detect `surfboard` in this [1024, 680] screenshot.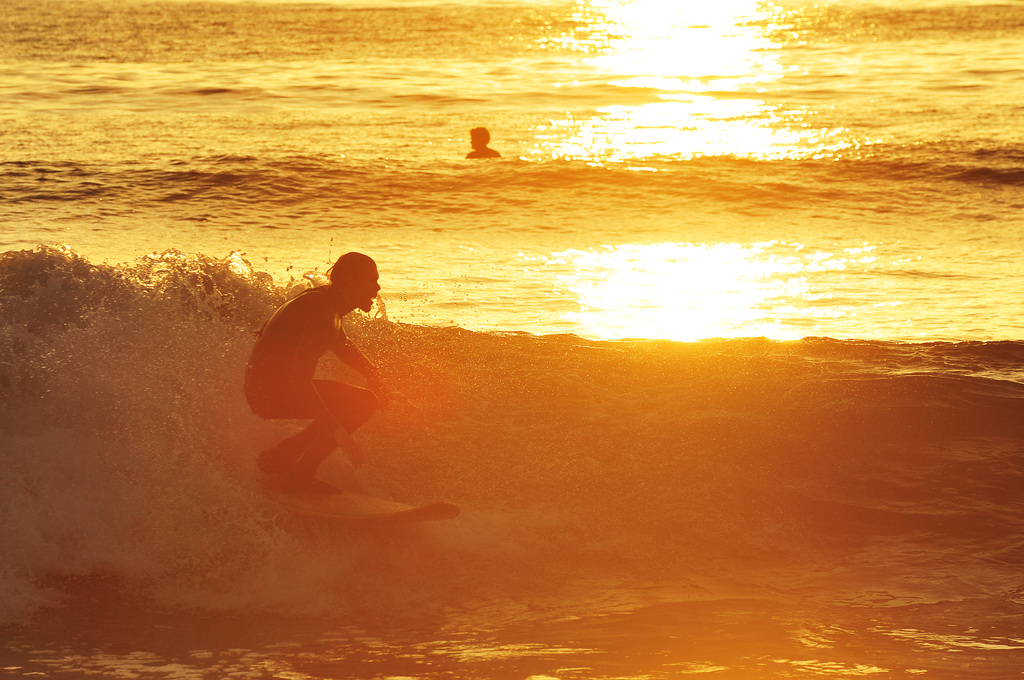
Detection: bbox=(259, 483, 463, 525).
